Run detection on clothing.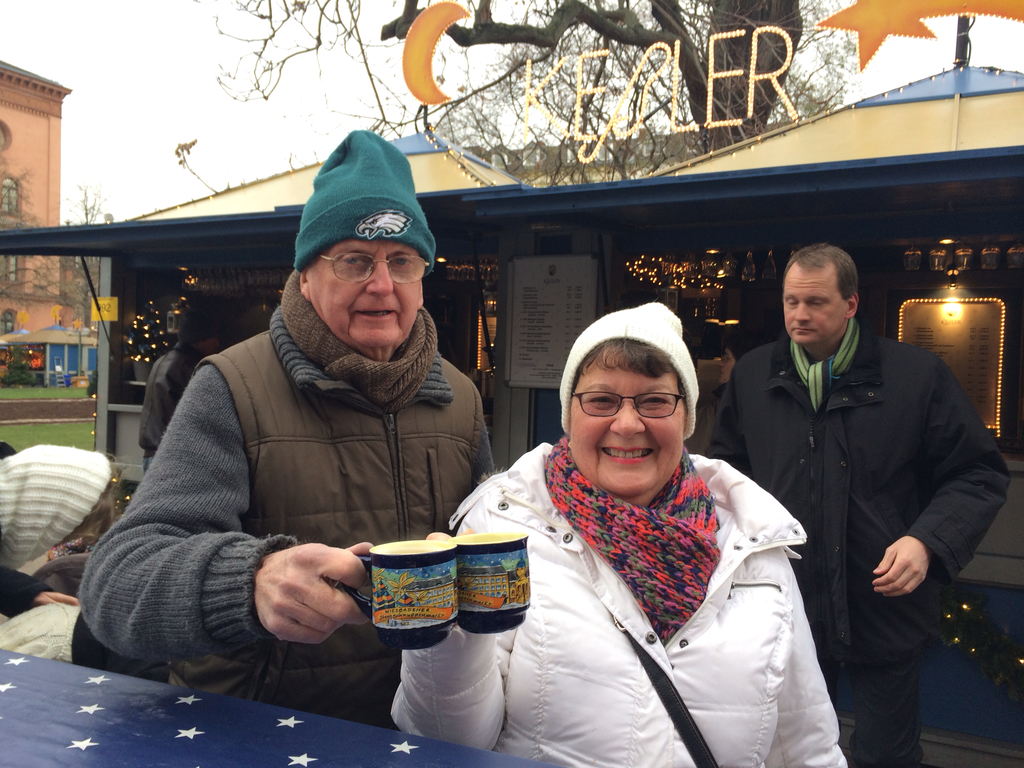
Result: x1=701 y1=328 x2=995 y2=758.
